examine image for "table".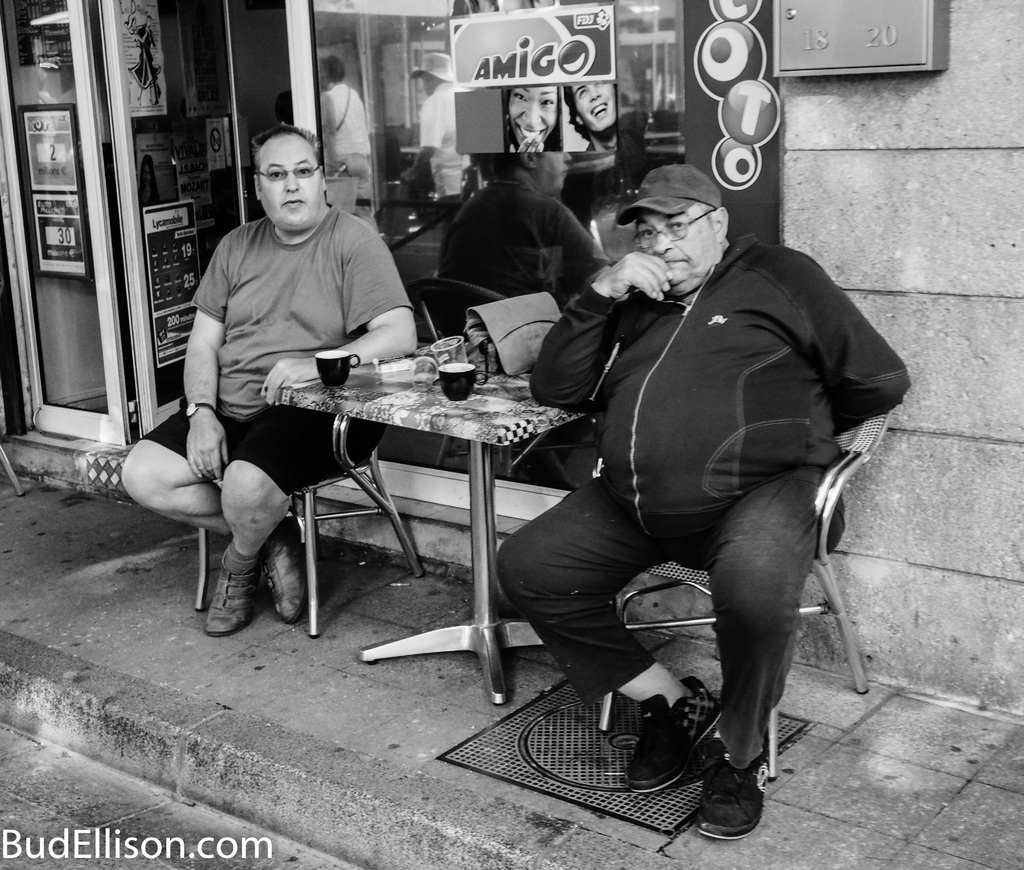
Examination result: Rect(255, 334, 618, 681).
